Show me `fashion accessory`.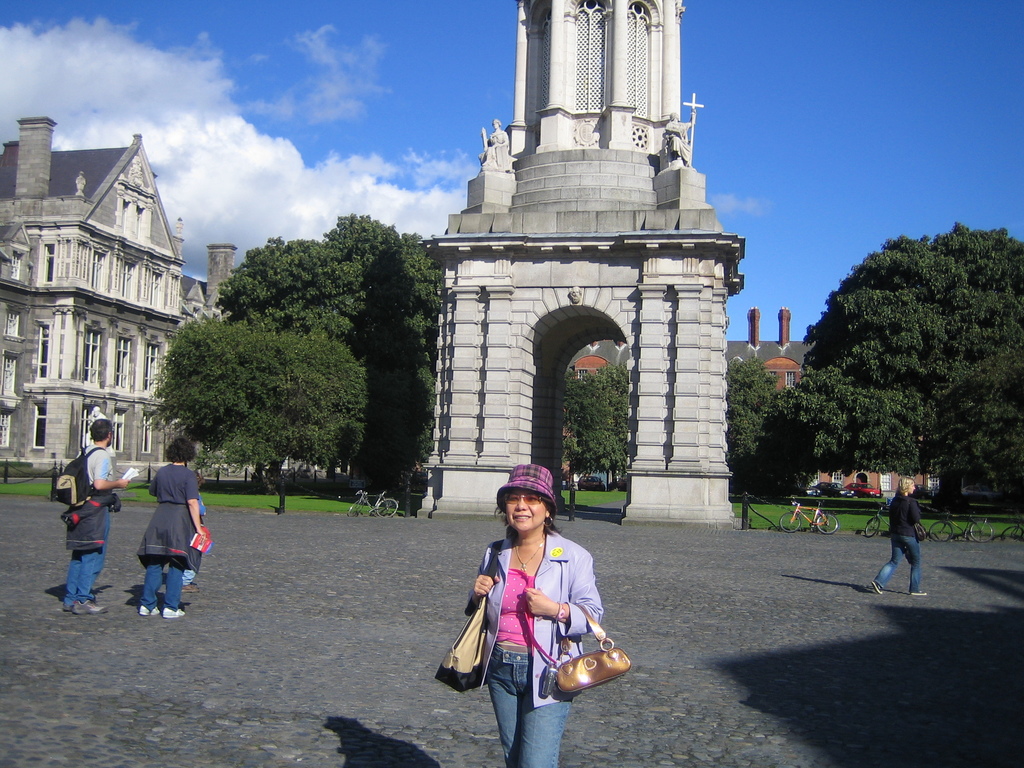
`fashion accessory` is here: detection(495, 463, 559, 520).
